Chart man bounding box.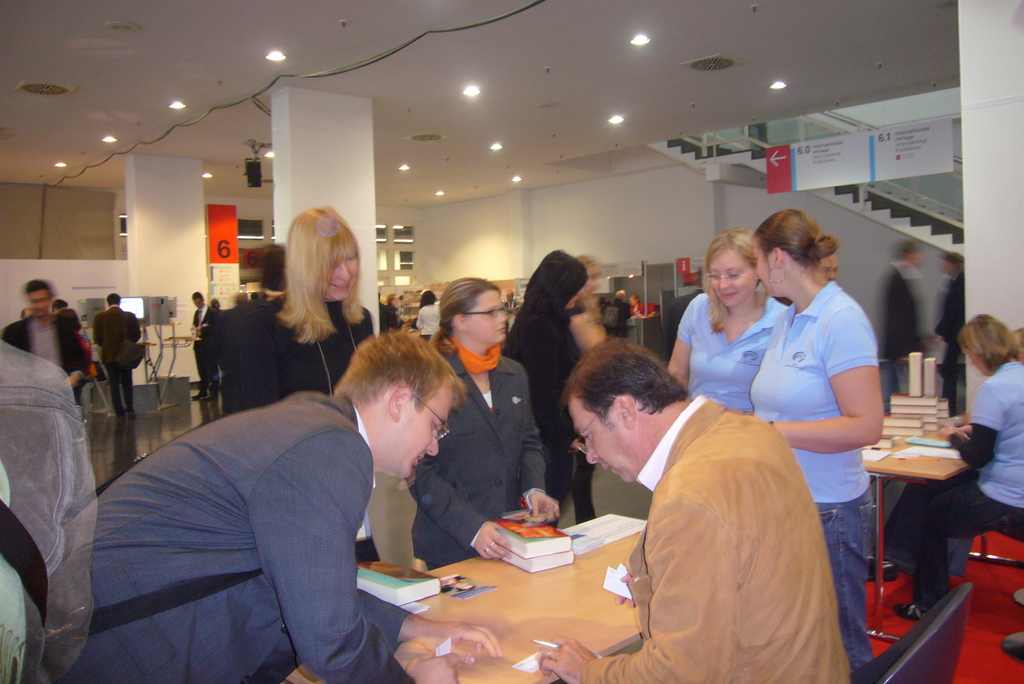
Charted: region(4, 282, 86, 427).
